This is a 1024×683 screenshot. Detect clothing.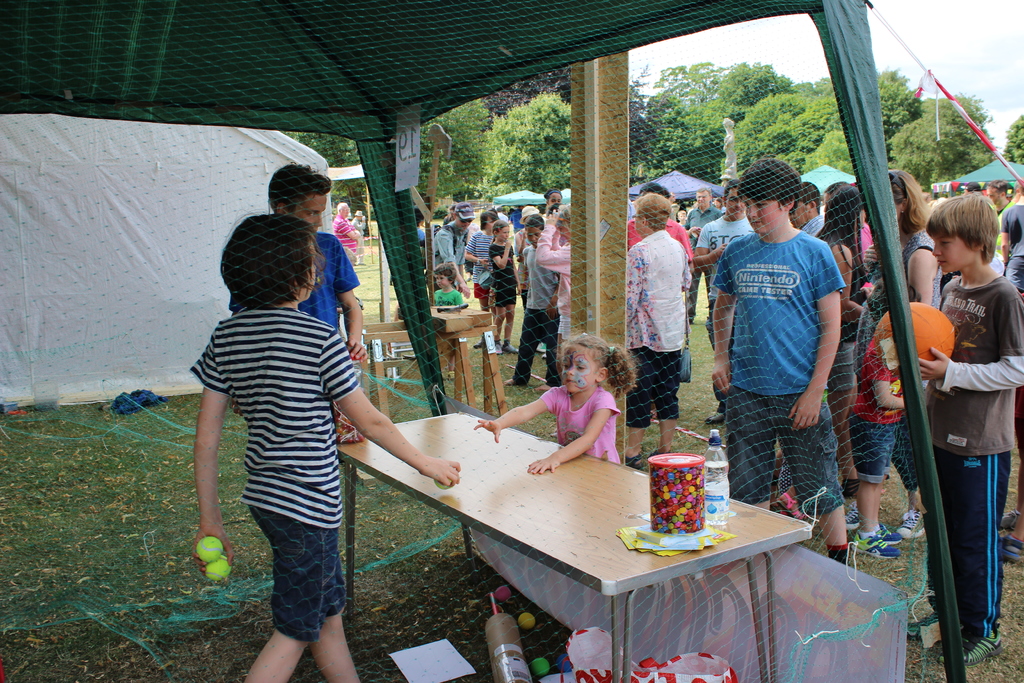
left=302, top=236, right=356, bottom=333.
